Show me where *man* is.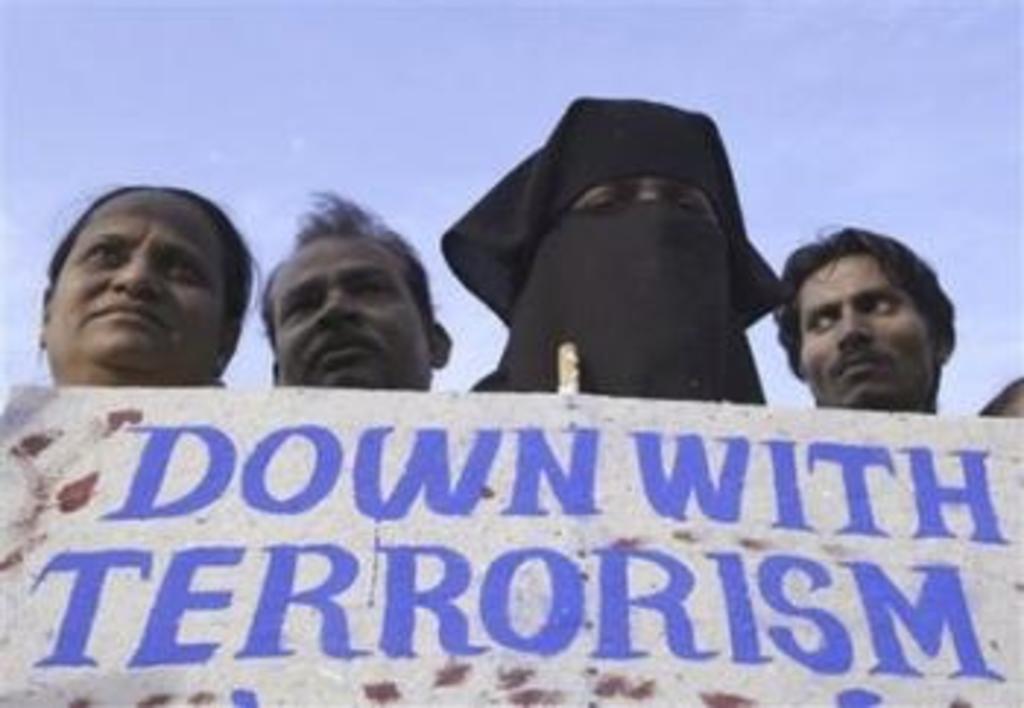
*man* is at 711, 222, 989, 442.
